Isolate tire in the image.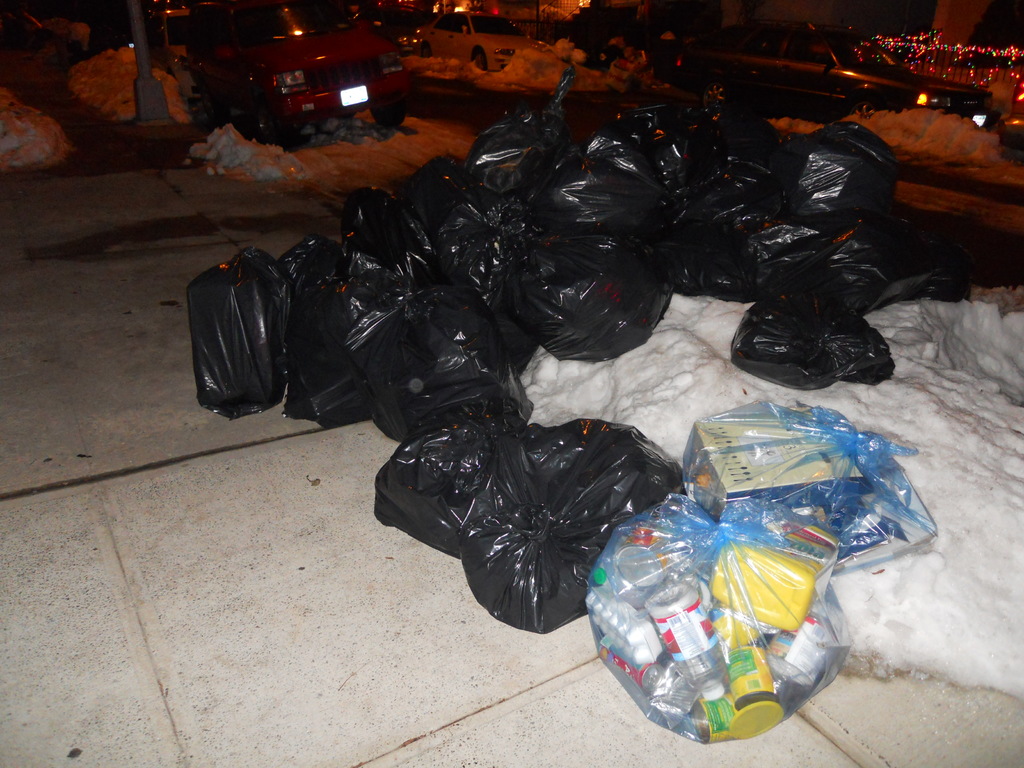
Isolated region: 253 104 280 140.
